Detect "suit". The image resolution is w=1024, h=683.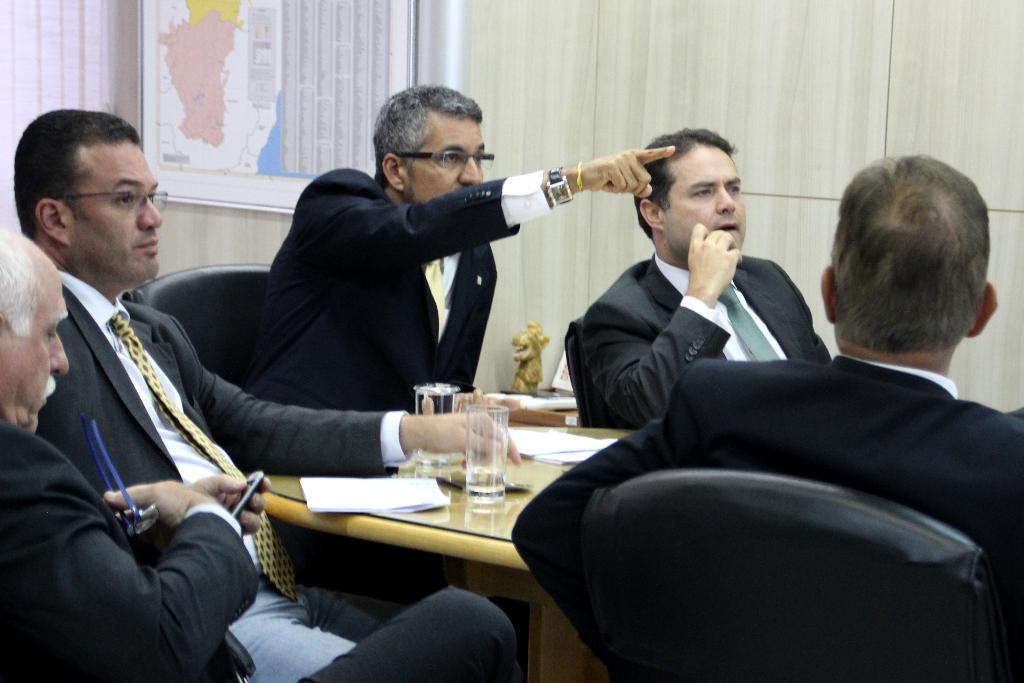
{"x1": 0, "y1": 413, "x2": 523, "y2": 682}.
